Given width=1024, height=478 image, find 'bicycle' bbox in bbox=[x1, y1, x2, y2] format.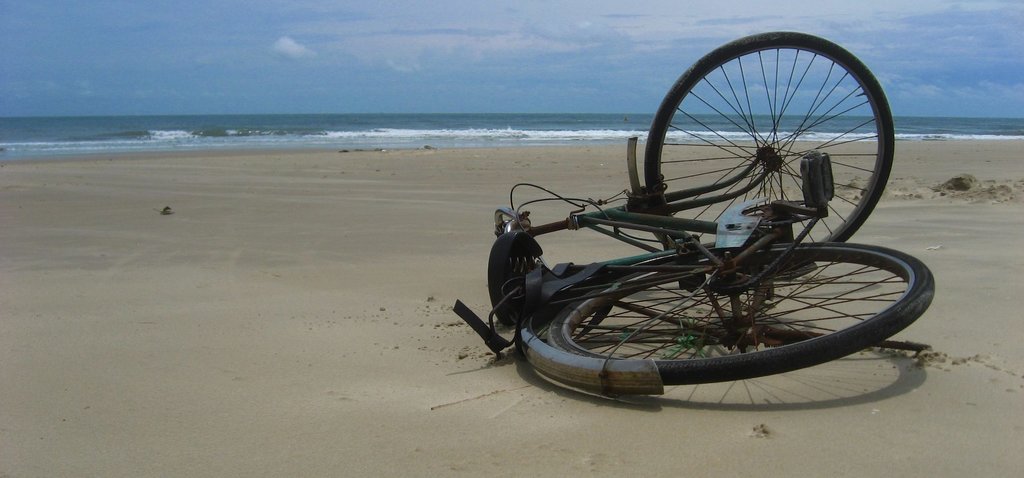
bbox=[482, 13, 963, 392].
